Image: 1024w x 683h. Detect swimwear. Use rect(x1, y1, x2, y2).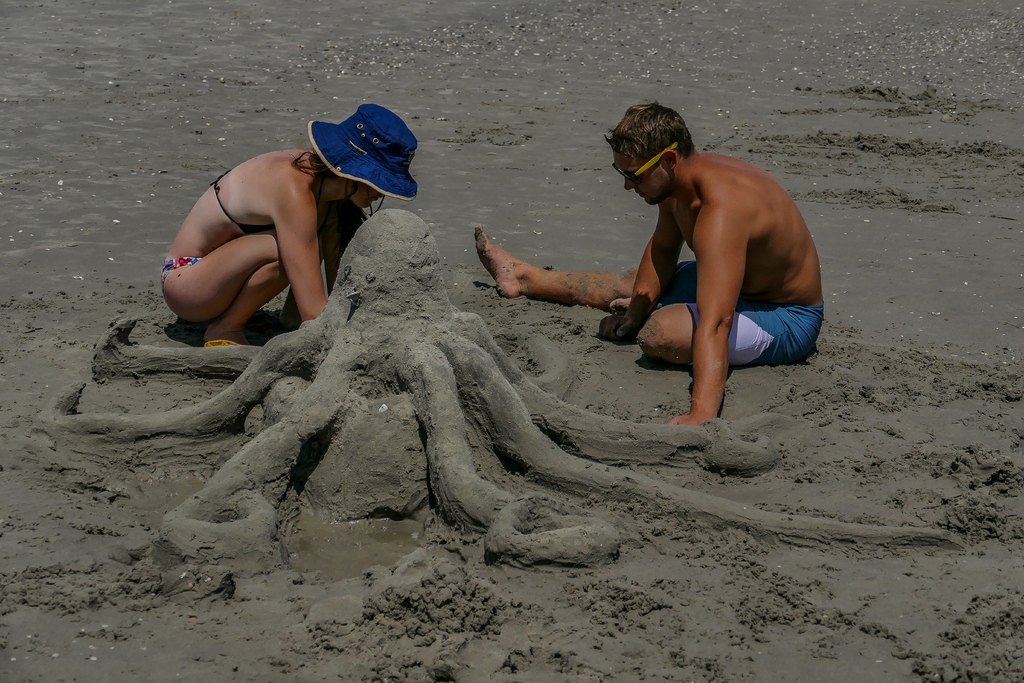
rect(656, 259, 826, 367).
